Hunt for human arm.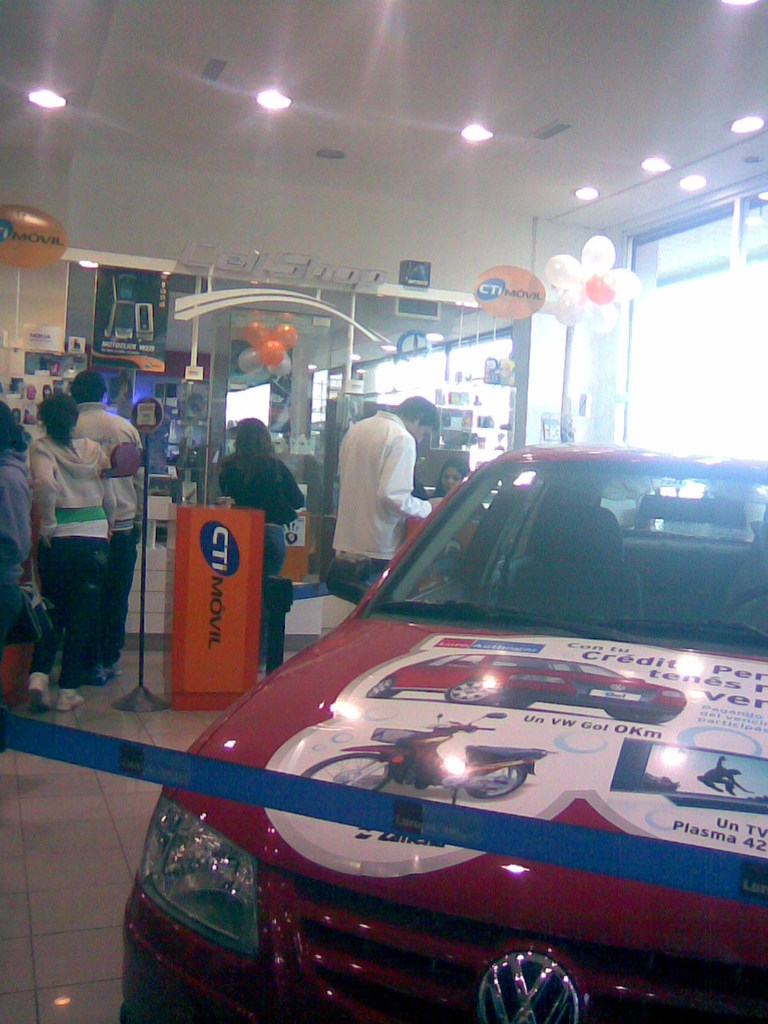
Hunted down at 376,427,450,522.
